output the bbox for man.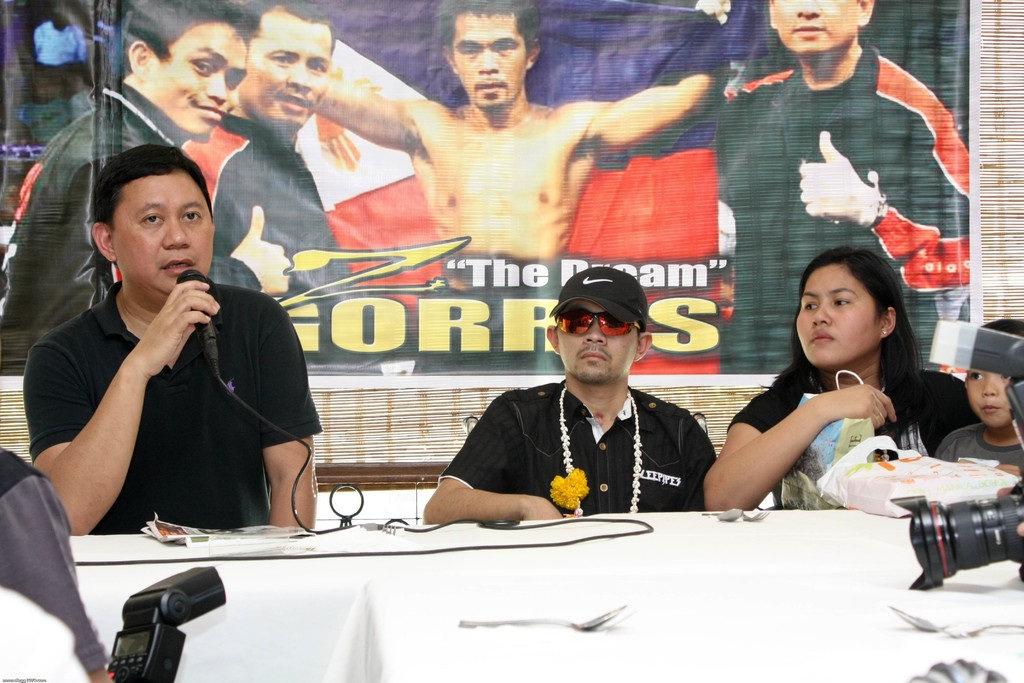
<box>426,265,717,523</box>.
